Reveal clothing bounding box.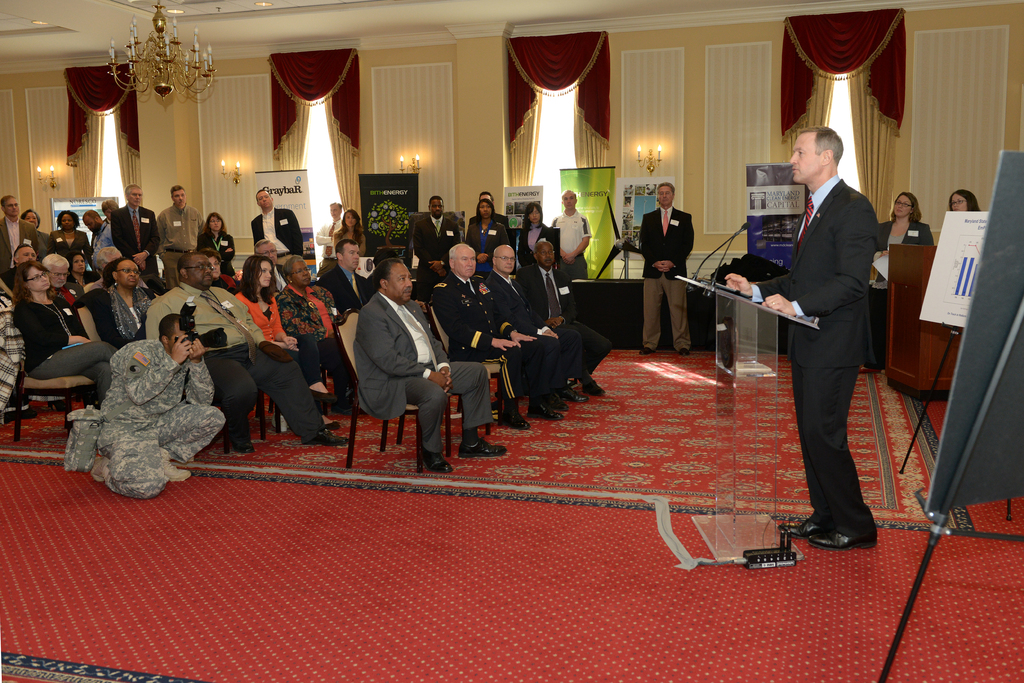
Revealed: detection(132, 284, 333, 431).
